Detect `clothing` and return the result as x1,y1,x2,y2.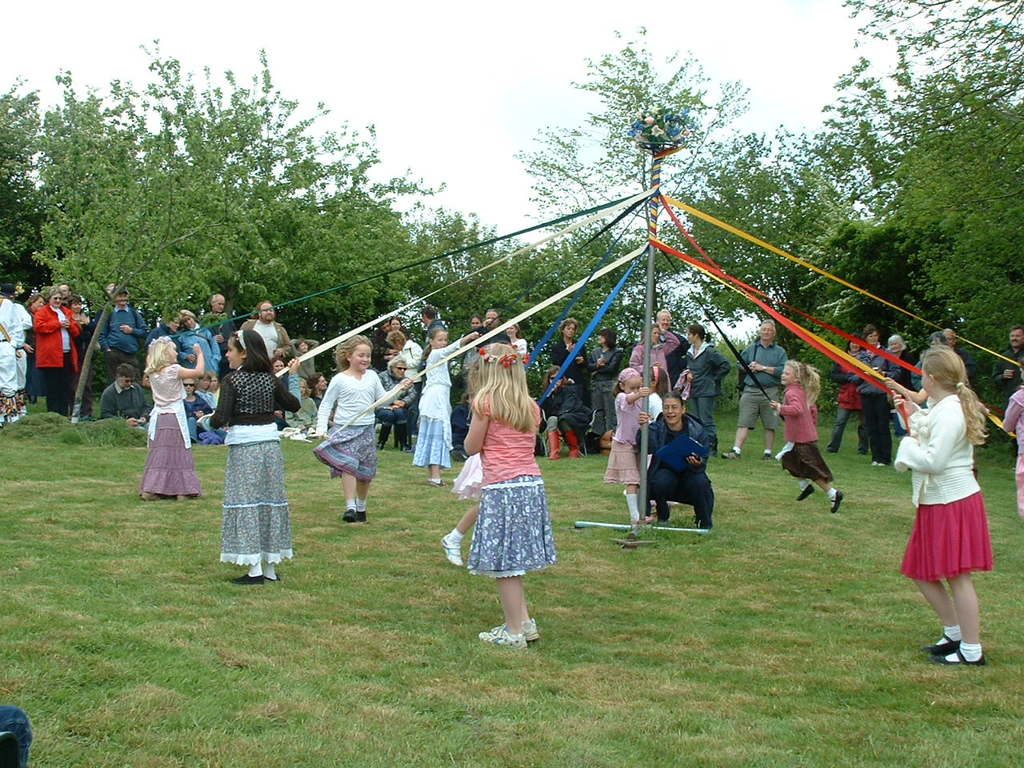
538,376,593,430.
